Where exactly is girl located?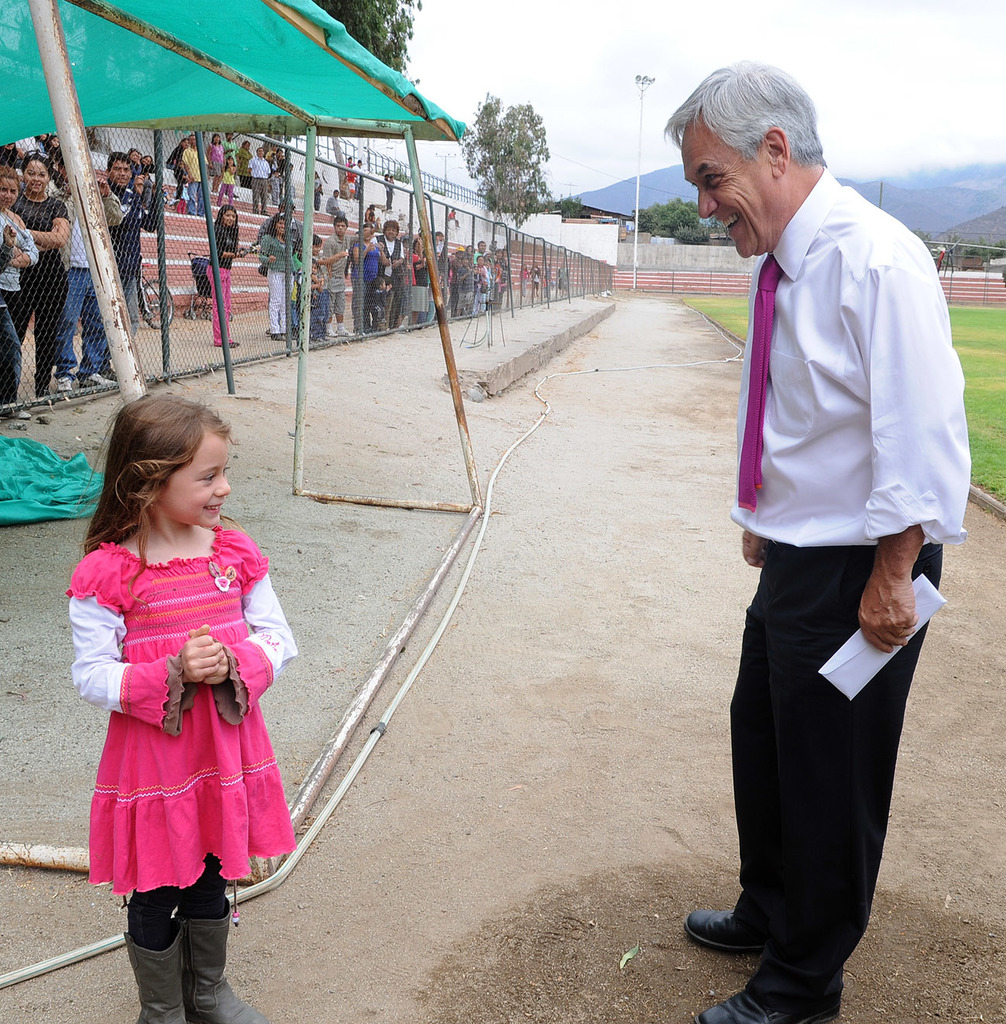
Its bounding box is [64,394,299,1023].
